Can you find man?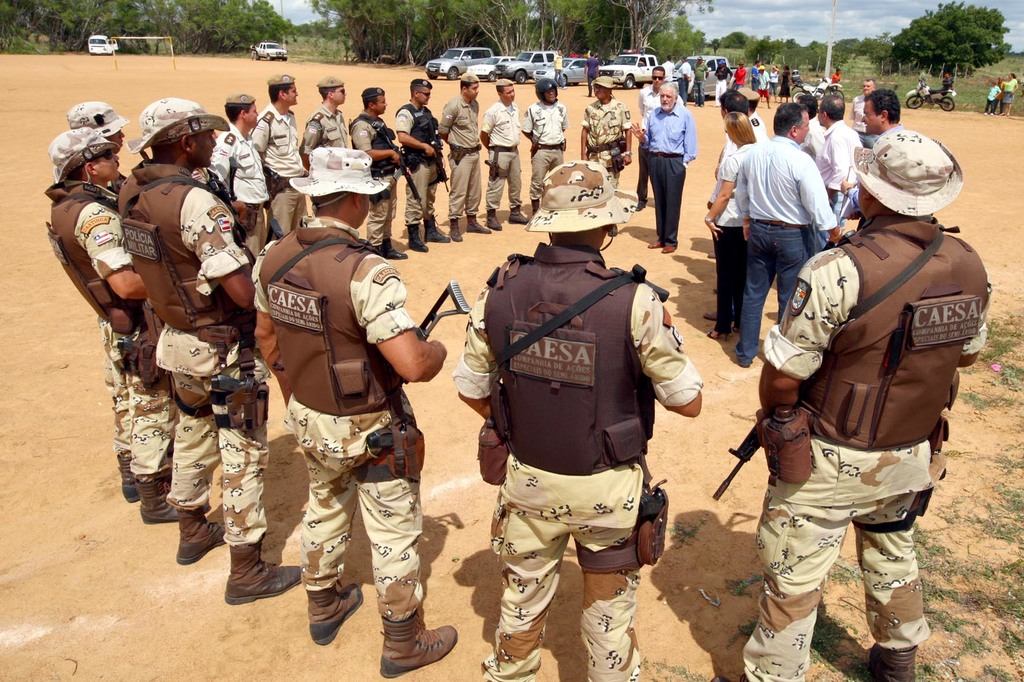
Yes, bounding box: <region>552, 51, 563, 83</region>.
